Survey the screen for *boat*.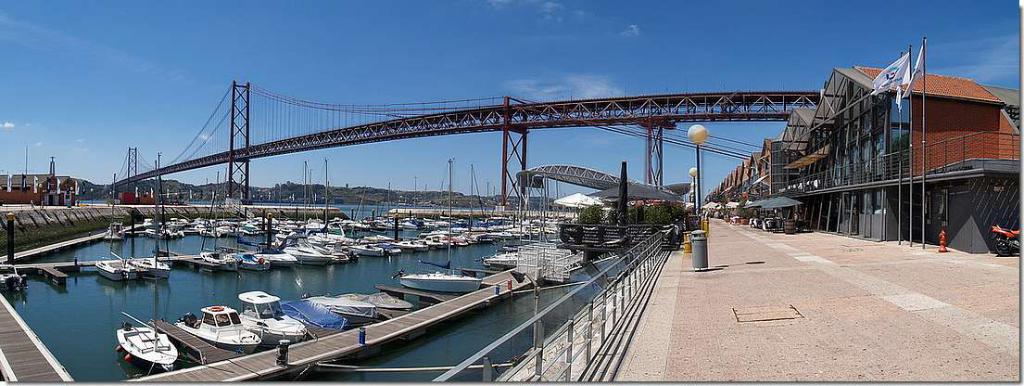
Survey found: <bbox>279, 299, 347, 329</bbox>.
